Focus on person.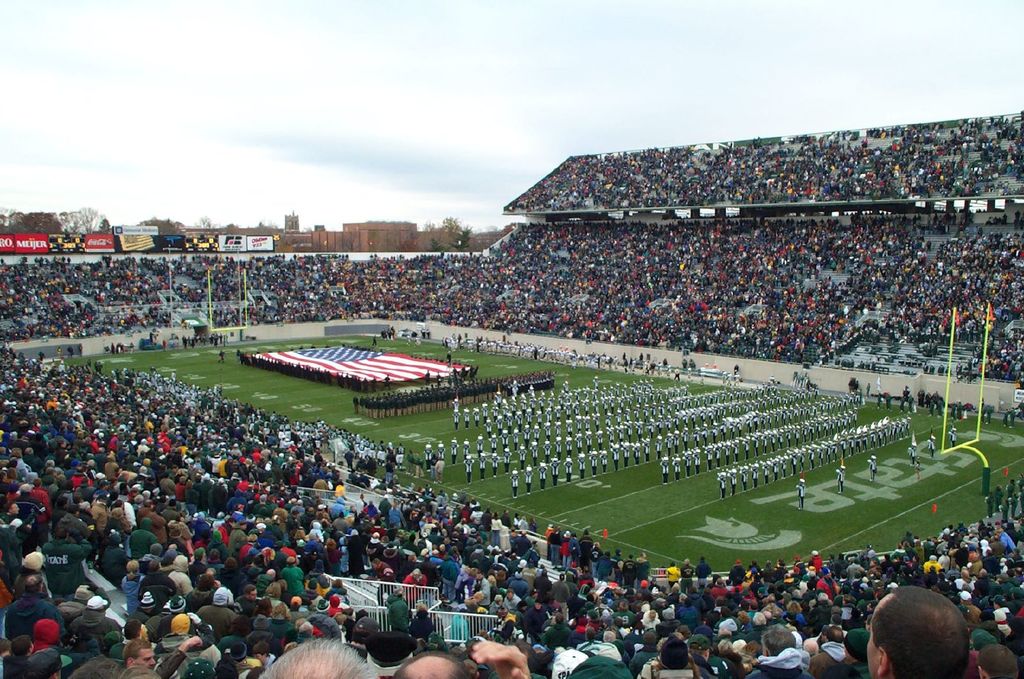
Focused at Rect(907, 445, 918, 464).
